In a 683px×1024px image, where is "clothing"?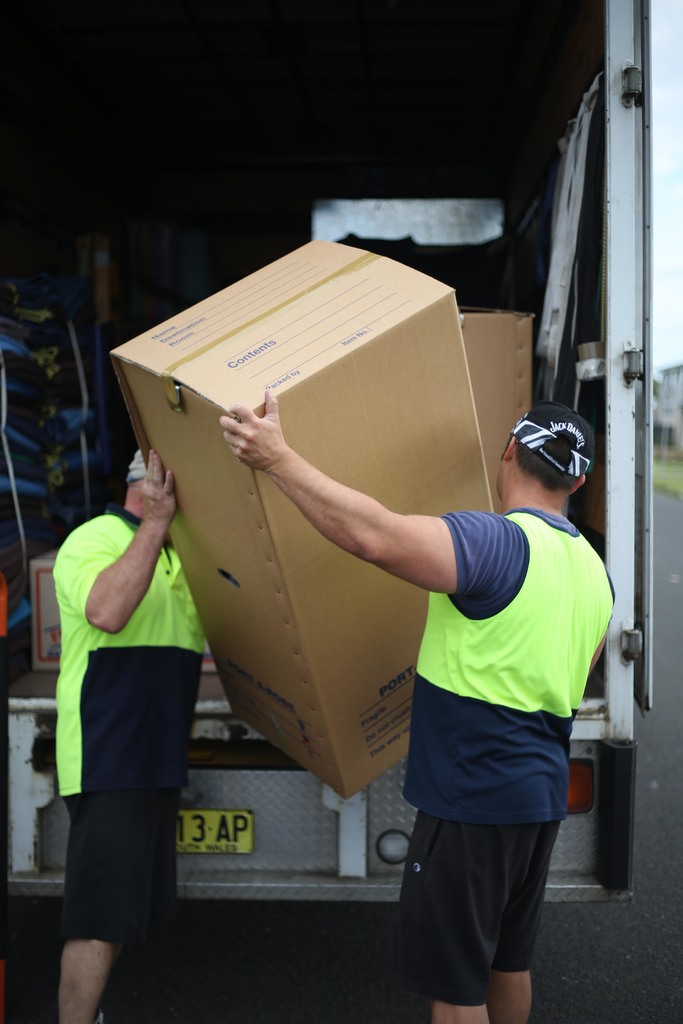
BBox(43, 504, 208, 952).
